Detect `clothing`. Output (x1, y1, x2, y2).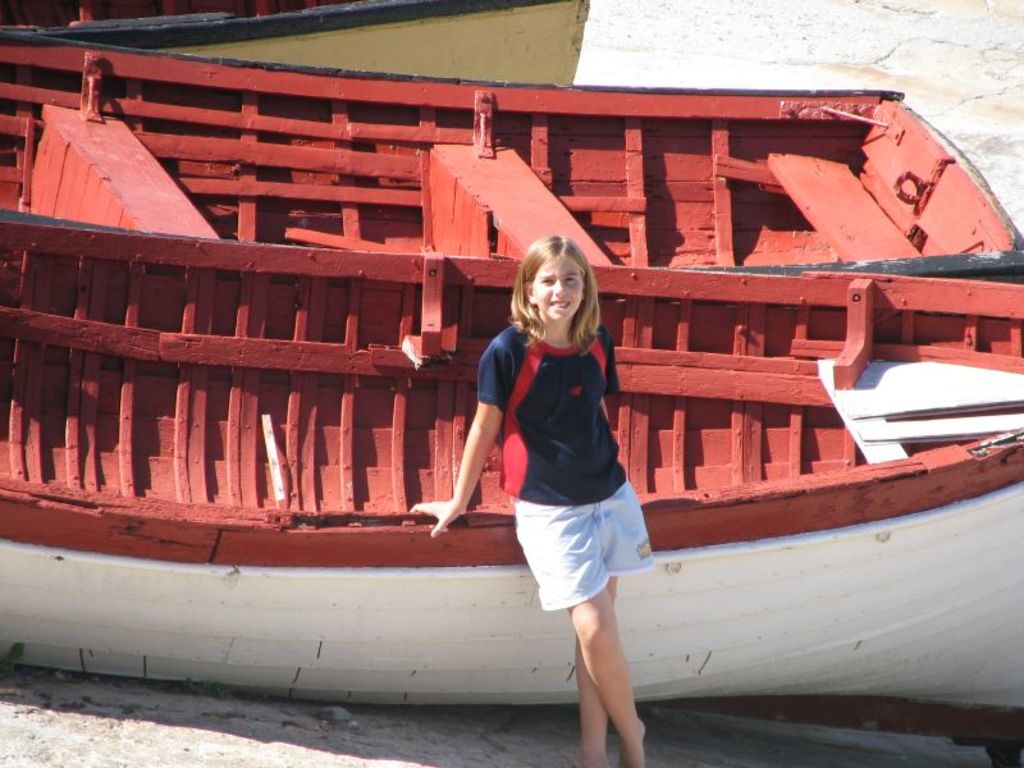
(479, 321, 658, 620).
